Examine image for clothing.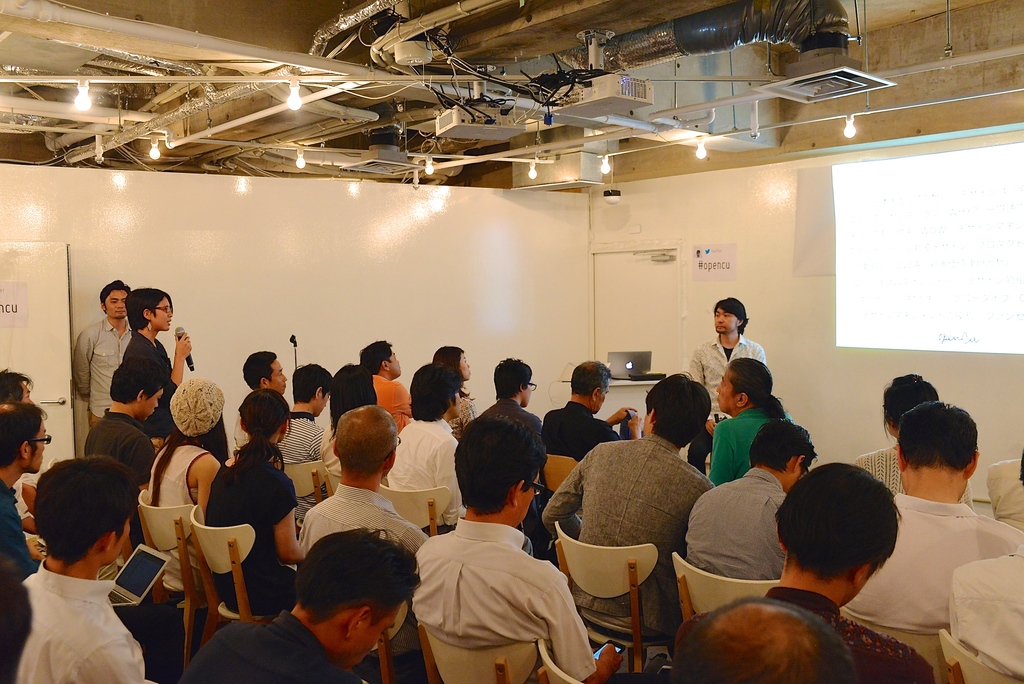
Examination result: [left=854, top=446, right=907, bottom=506].
